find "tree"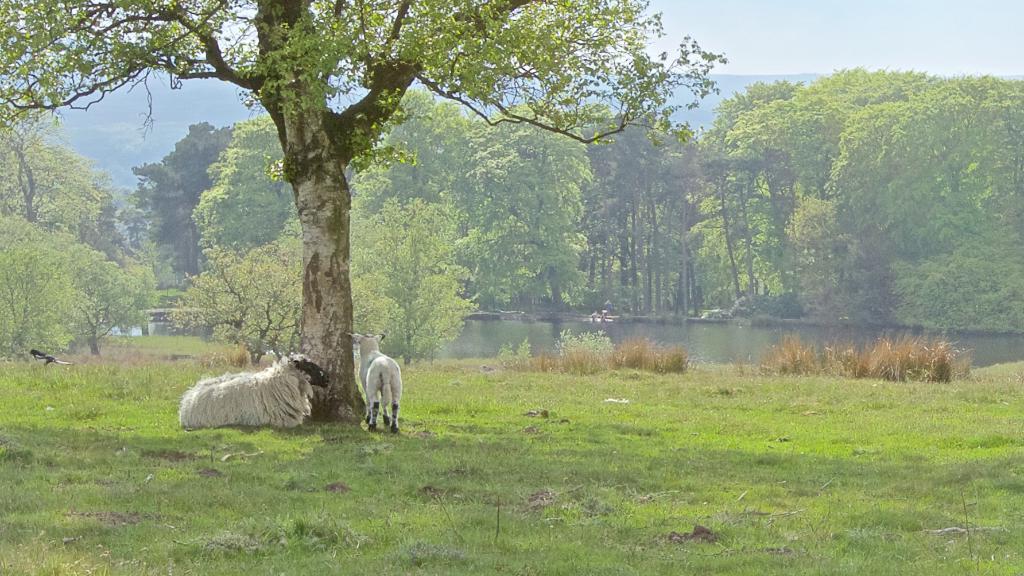
[x1=674, y1=54, x2=1023, y2=343]
